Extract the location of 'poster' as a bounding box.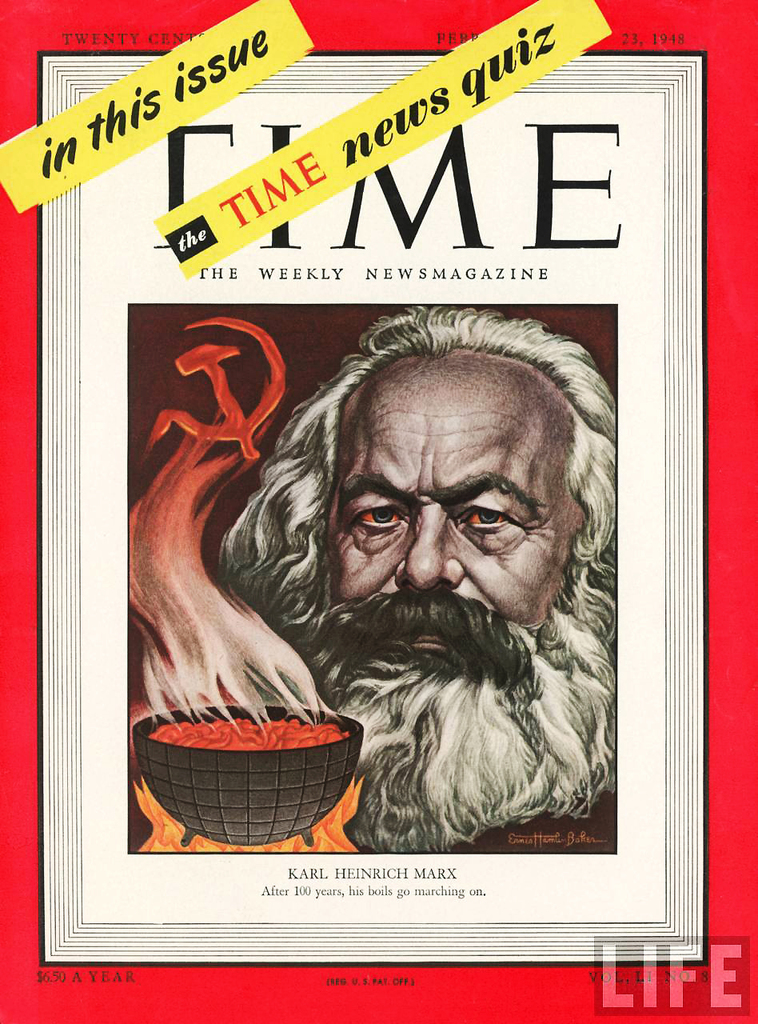
left=0, top=0, right=756, bottom=1023.
